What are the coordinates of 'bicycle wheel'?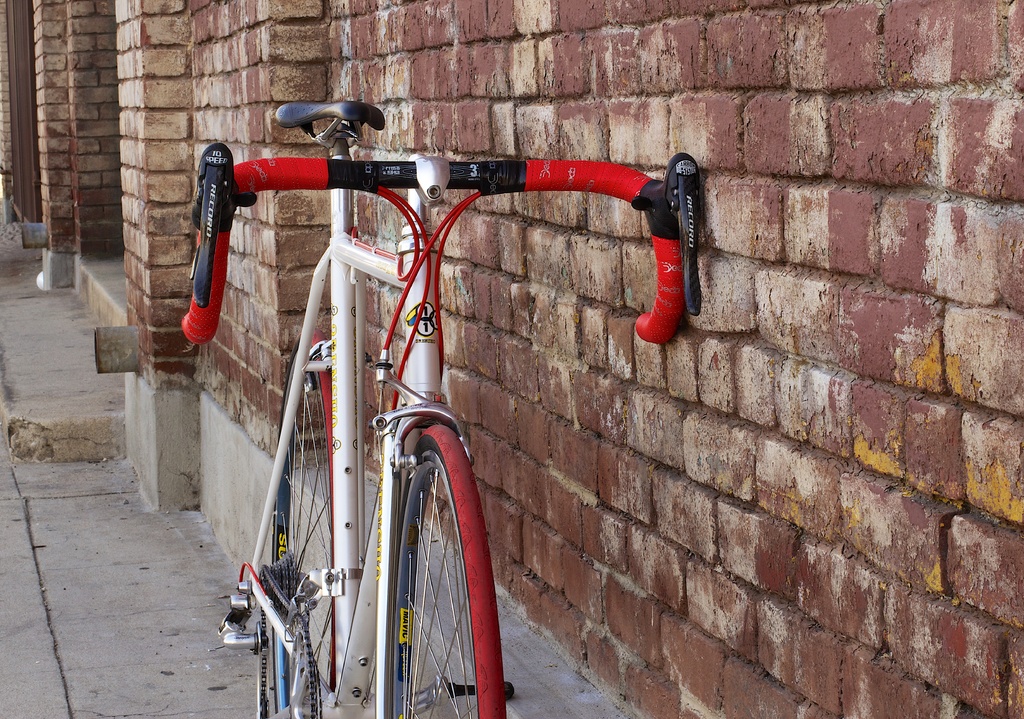
[left=398, top=420, right=511, bottom=718].
